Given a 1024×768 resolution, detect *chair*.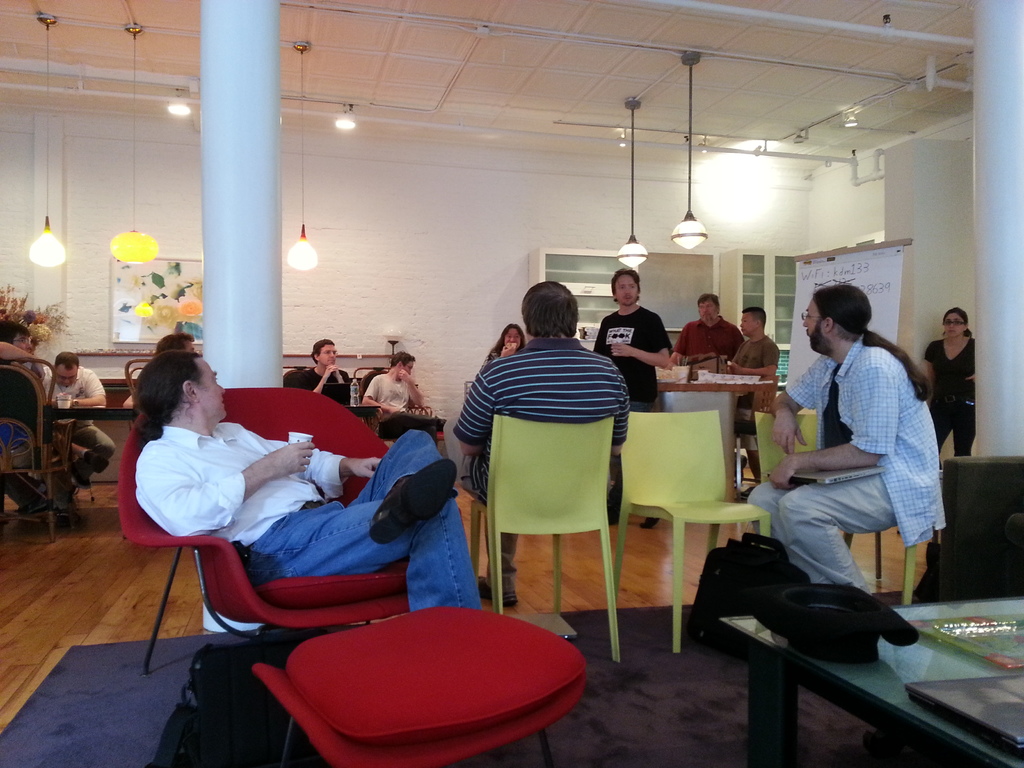
pyautogui.locateOnScreen(935, 456, 1023, 600).
